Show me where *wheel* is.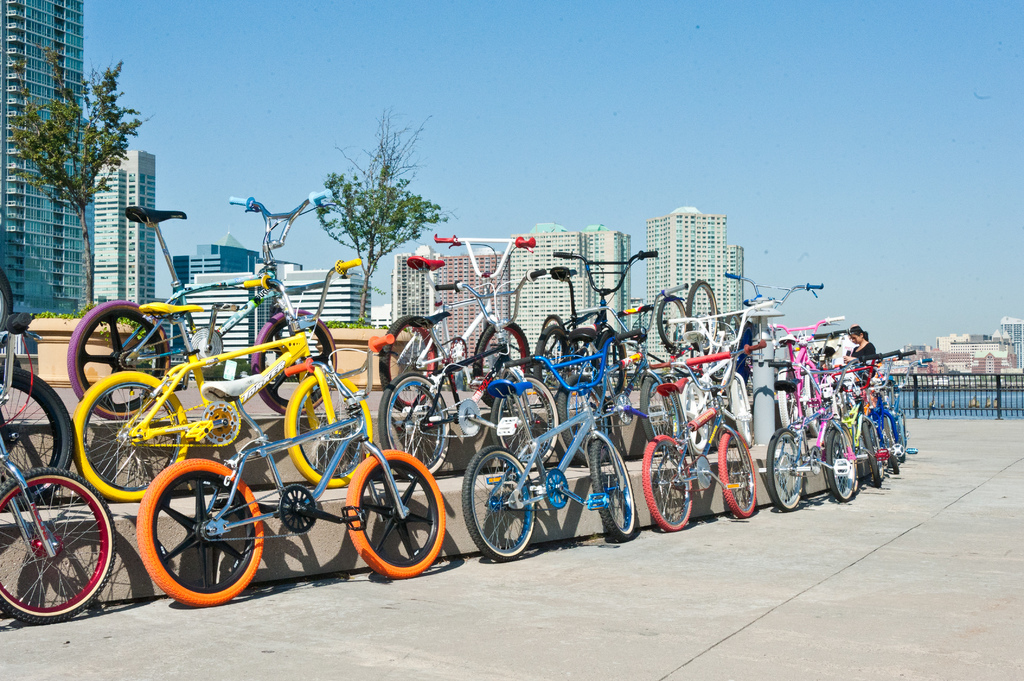
*wheel* is at locate(683, 376, 710, 456).
